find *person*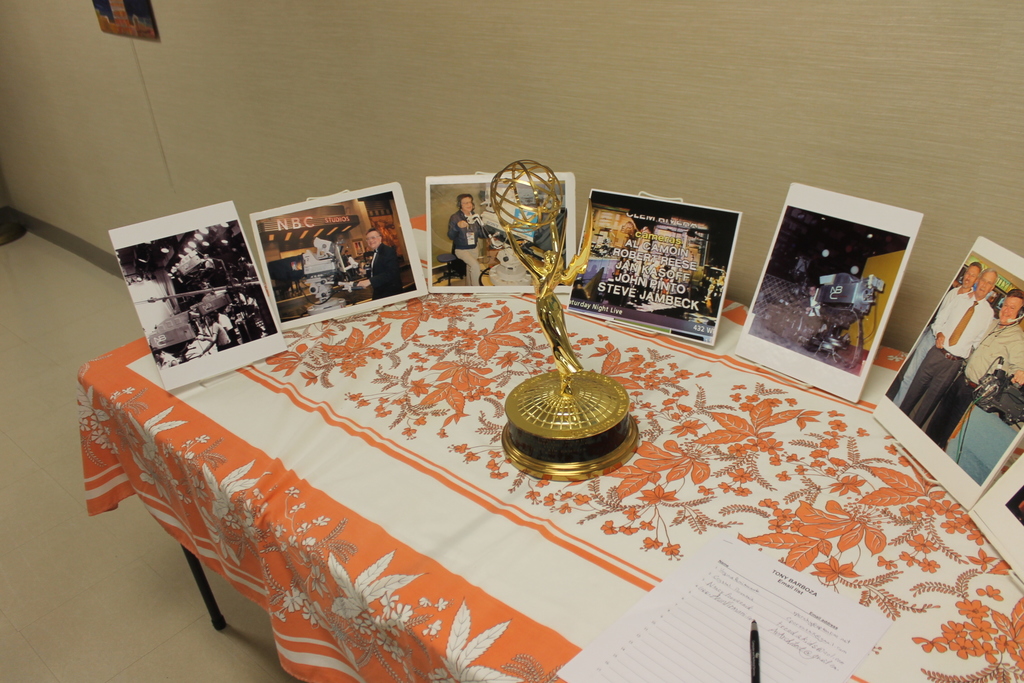
{"x1": 895, "y1": 259, "x2": 980, "y2": 401}
